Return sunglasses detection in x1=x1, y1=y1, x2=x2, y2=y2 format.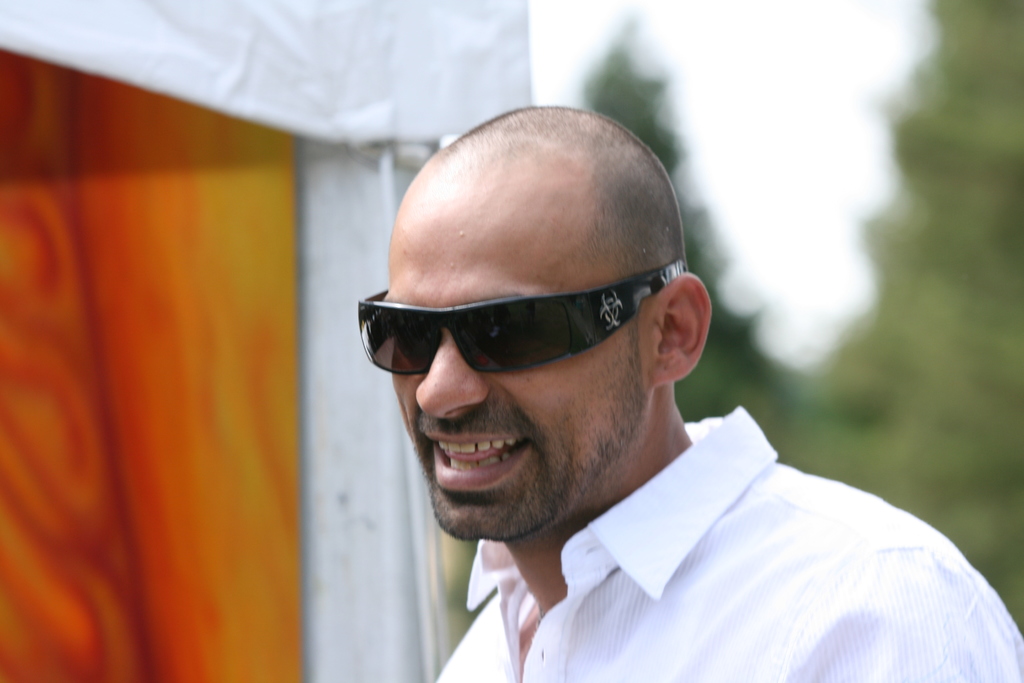
x1=359, y1=261, x2=684, y2=378.
